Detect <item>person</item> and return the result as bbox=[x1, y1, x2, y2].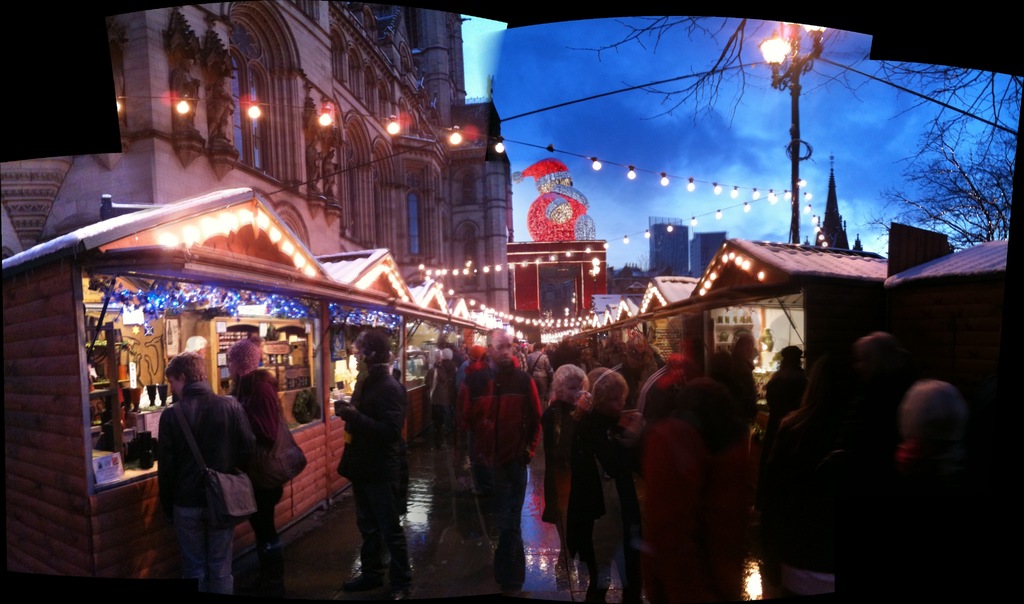
bbox=[226, 339, 276, 555].
